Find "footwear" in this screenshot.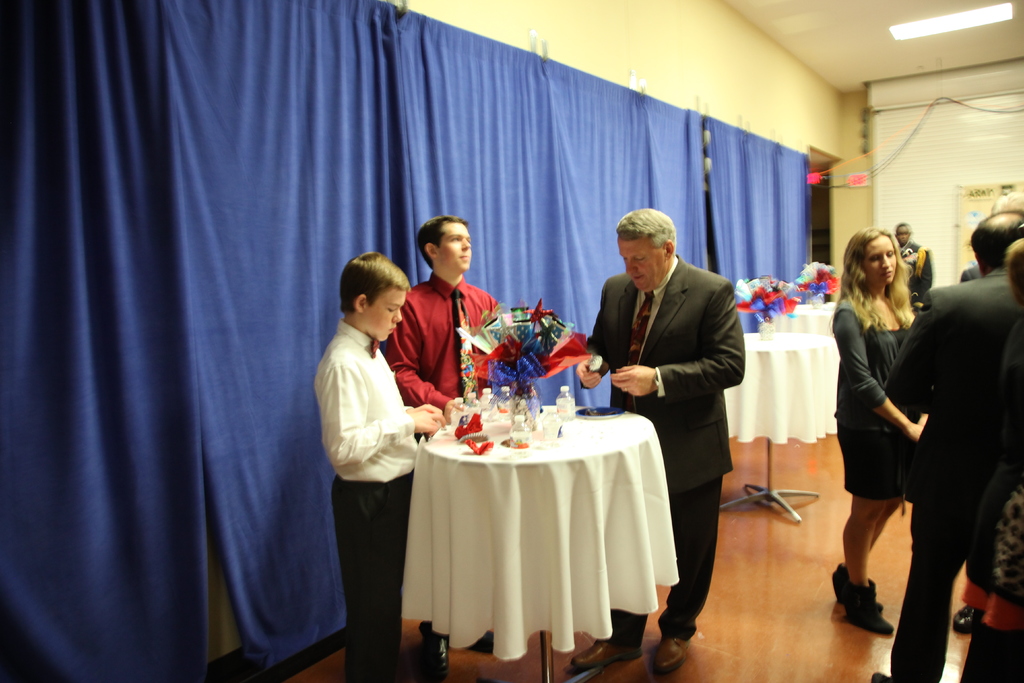
The bounding box for "footwear" is 566,638,644,662.
